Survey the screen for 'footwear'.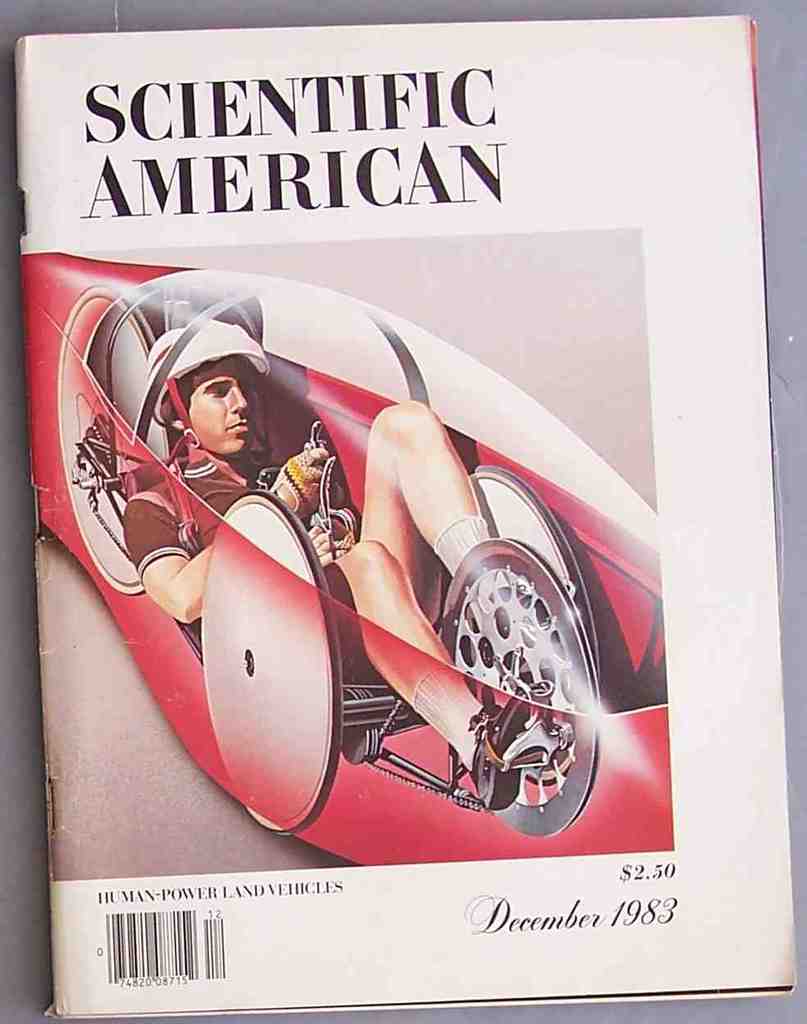
Survey found: 463,687,532,809.
